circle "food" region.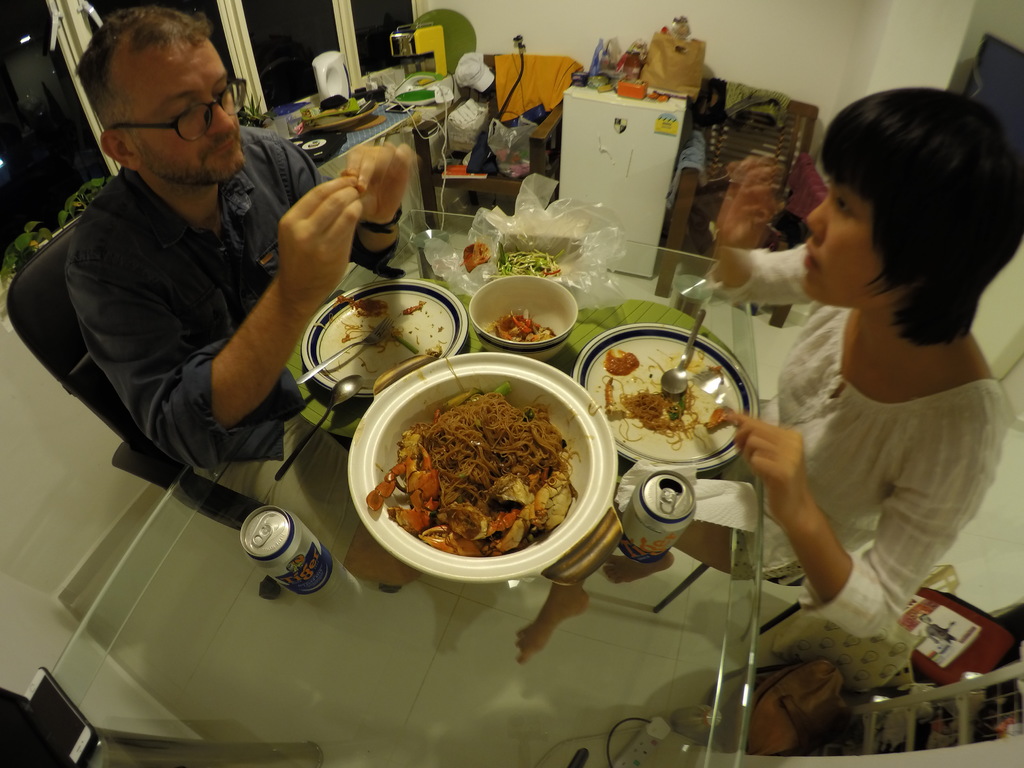
Region: box(464, 239, 490, 273).
